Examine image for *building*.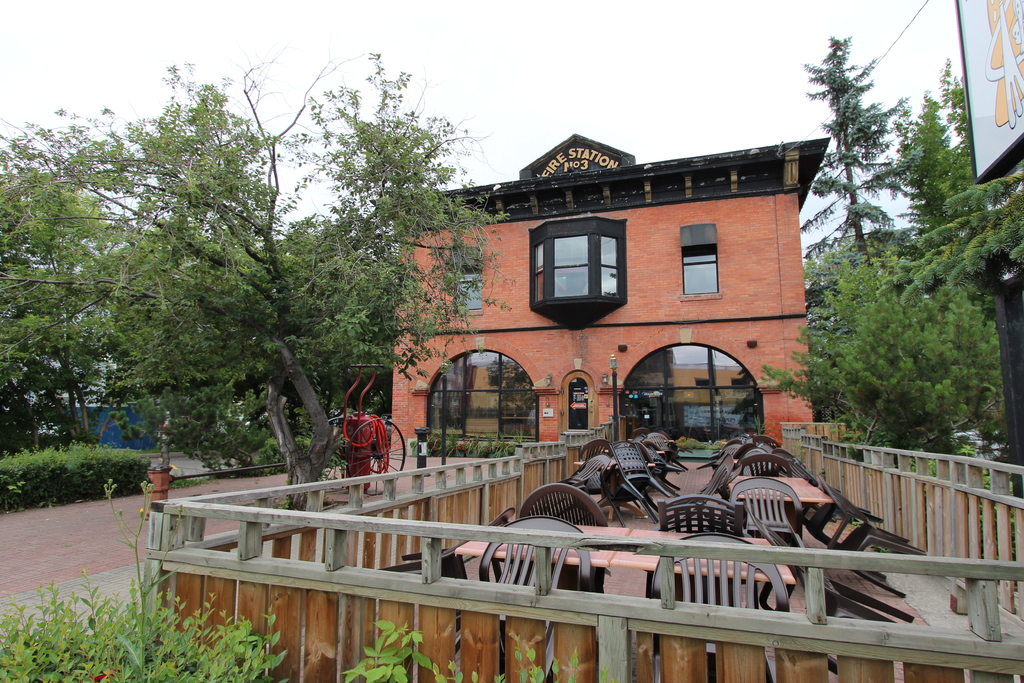
Examination result: <region>369, 133, 830, 456</region>.
